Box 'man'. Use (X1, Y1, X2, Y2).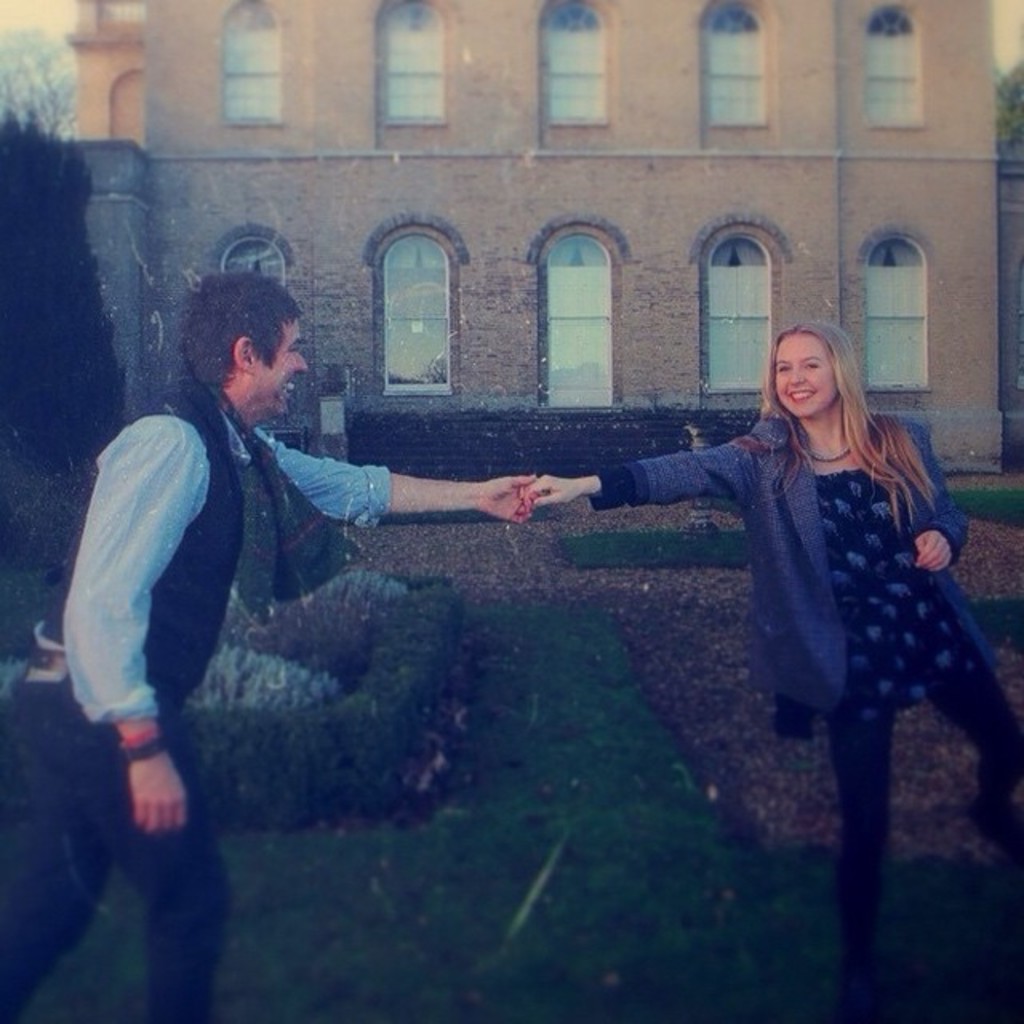
(61, 269, 499, 914).
